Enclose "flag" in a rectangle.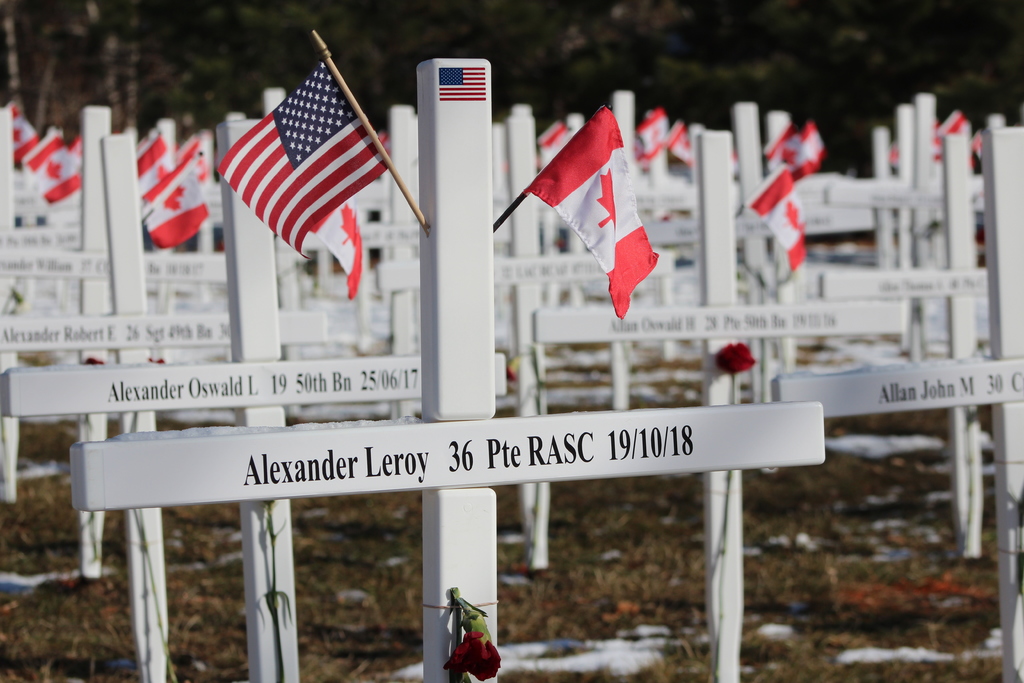
[x1=940, y1=111, x2=968, y2=135].
